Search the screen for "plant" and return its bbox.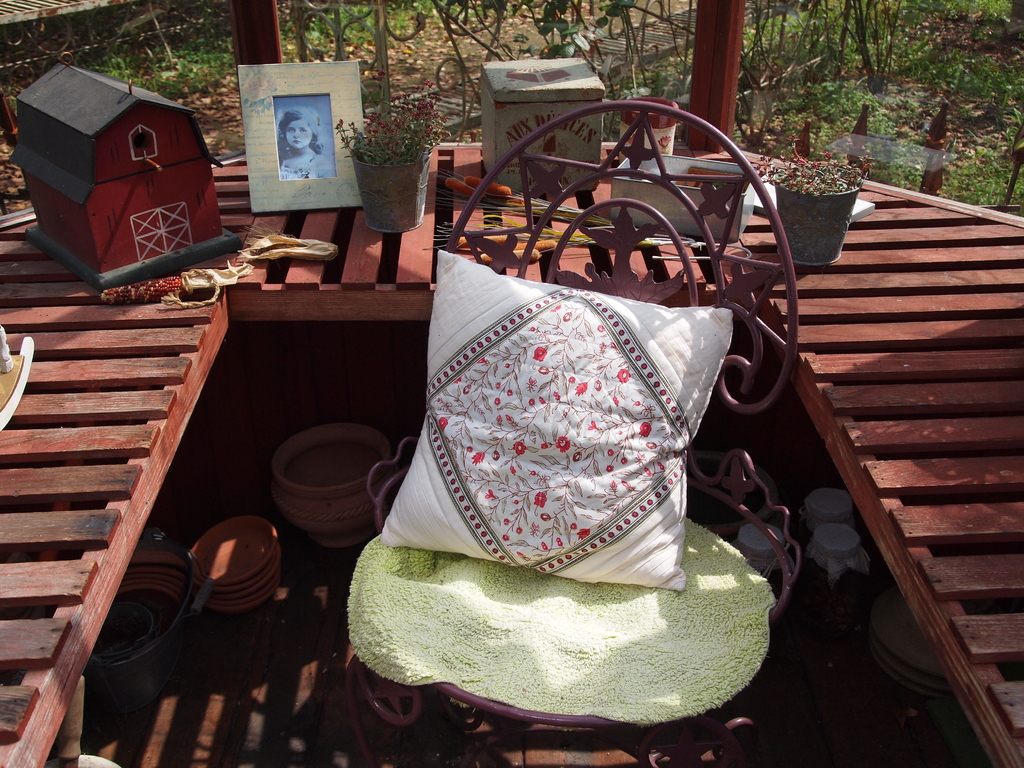
Found: [left=758, top=138, right=868, bottom=198].
